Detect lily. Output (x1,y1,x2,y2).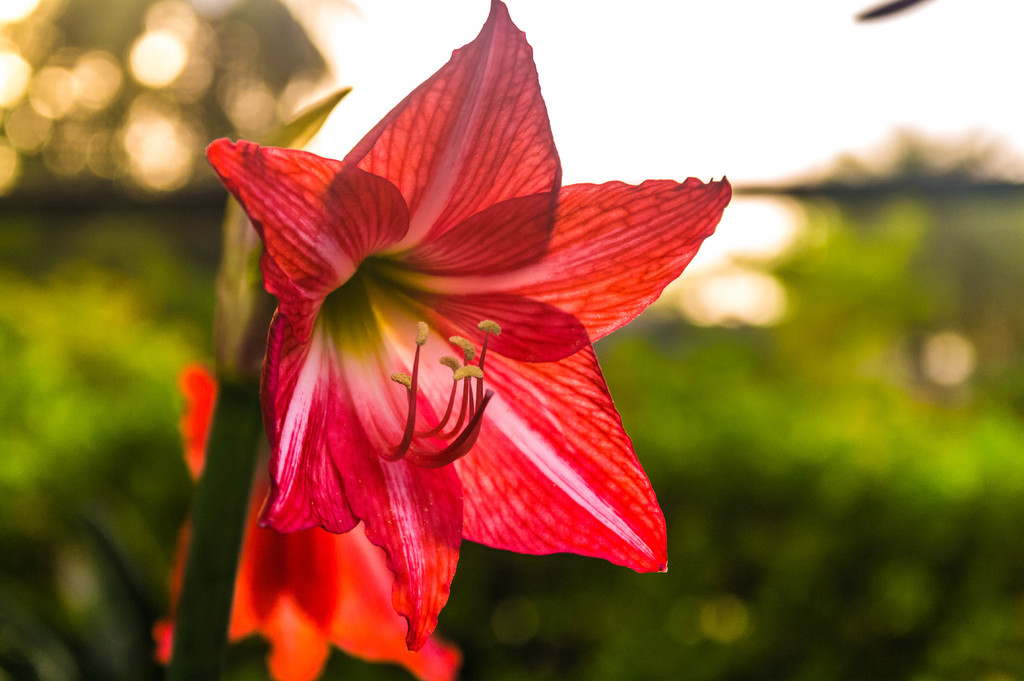
(150,357,462,680).
